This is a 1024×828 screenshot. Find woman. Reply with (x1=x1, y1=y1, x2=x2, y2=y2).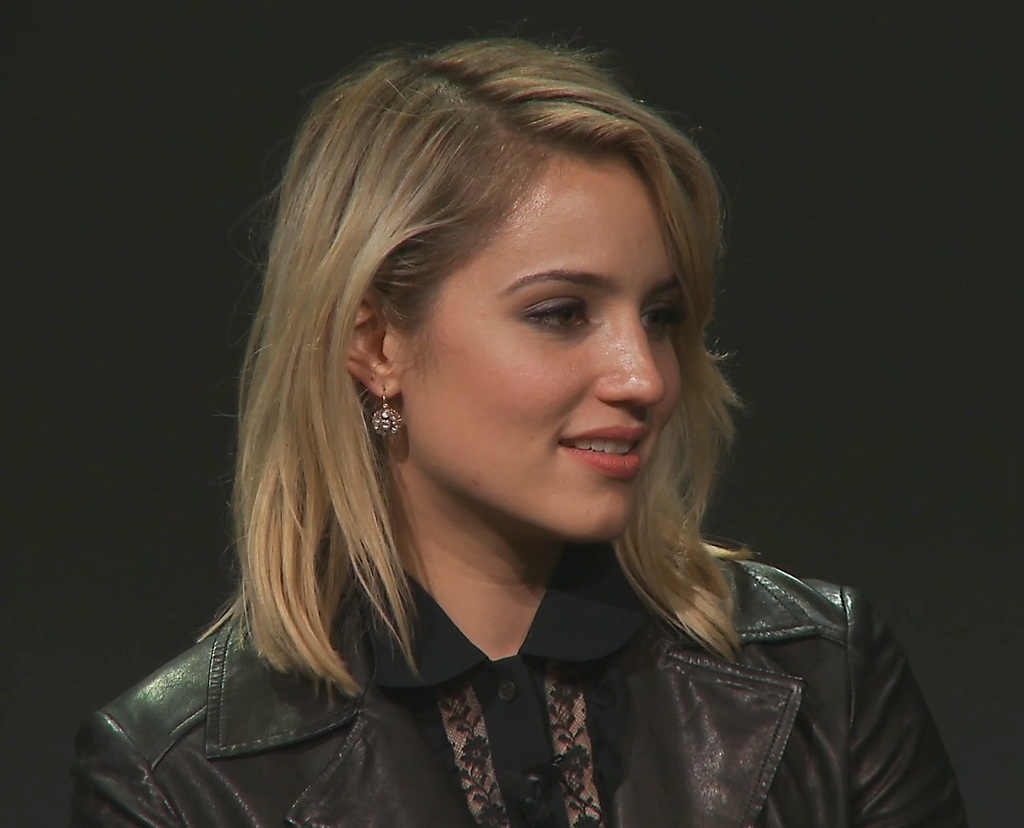
(x1=74, y1=26, x2=921, y2=827).
